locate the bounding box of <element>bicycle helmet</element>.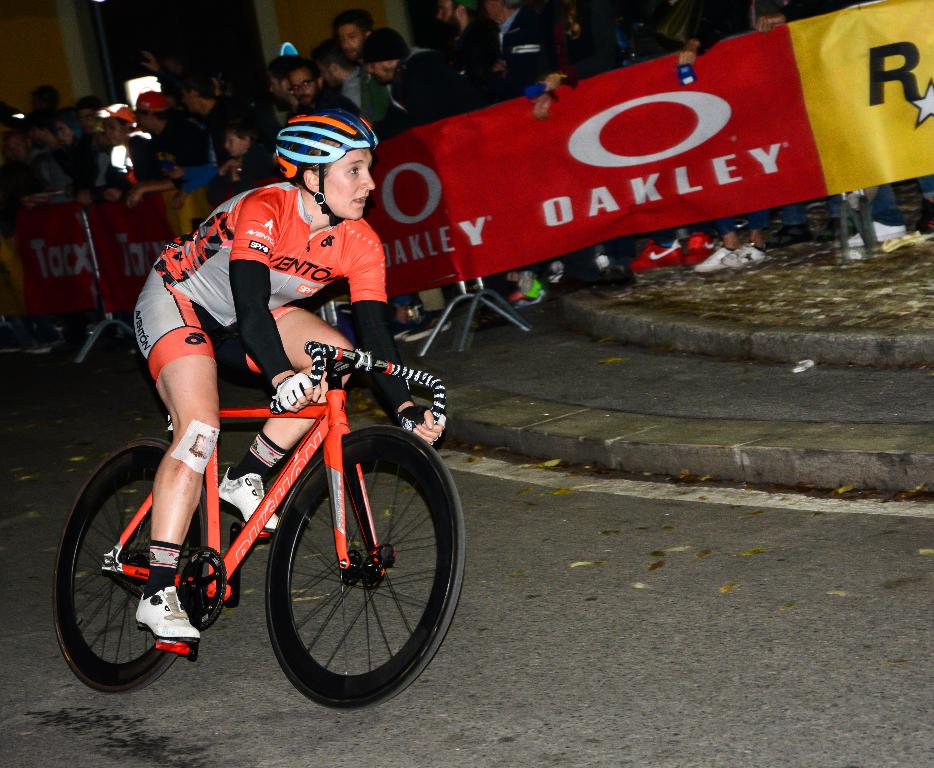
Bounding box: 276:103:378:217.
